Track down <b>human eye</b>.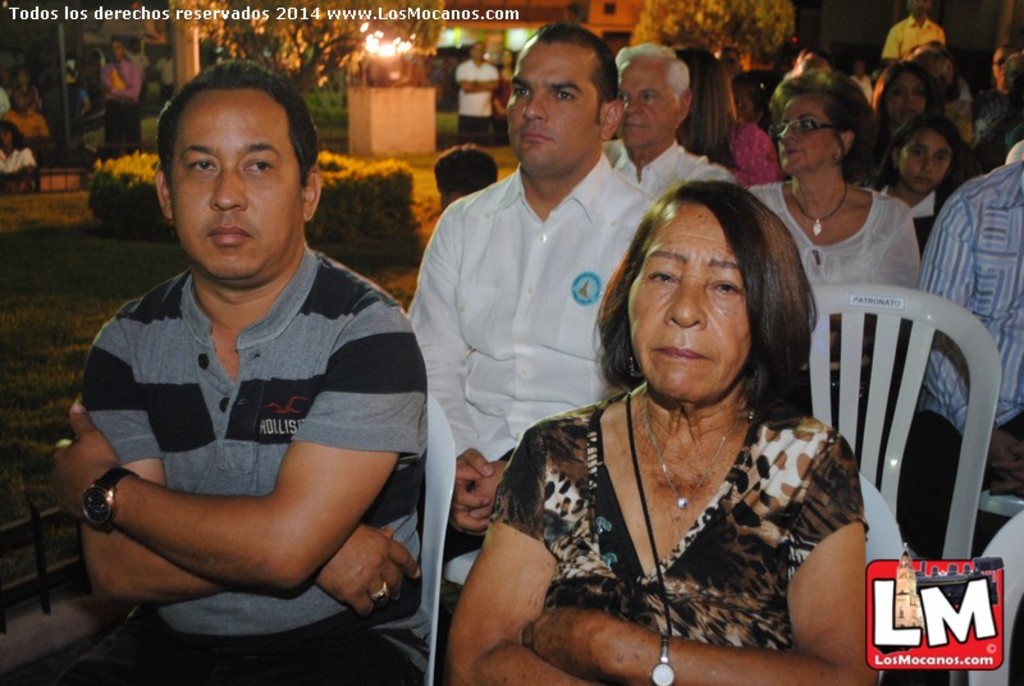
Tracked to (x1=708, y1=278, x2=742, y2=298).
